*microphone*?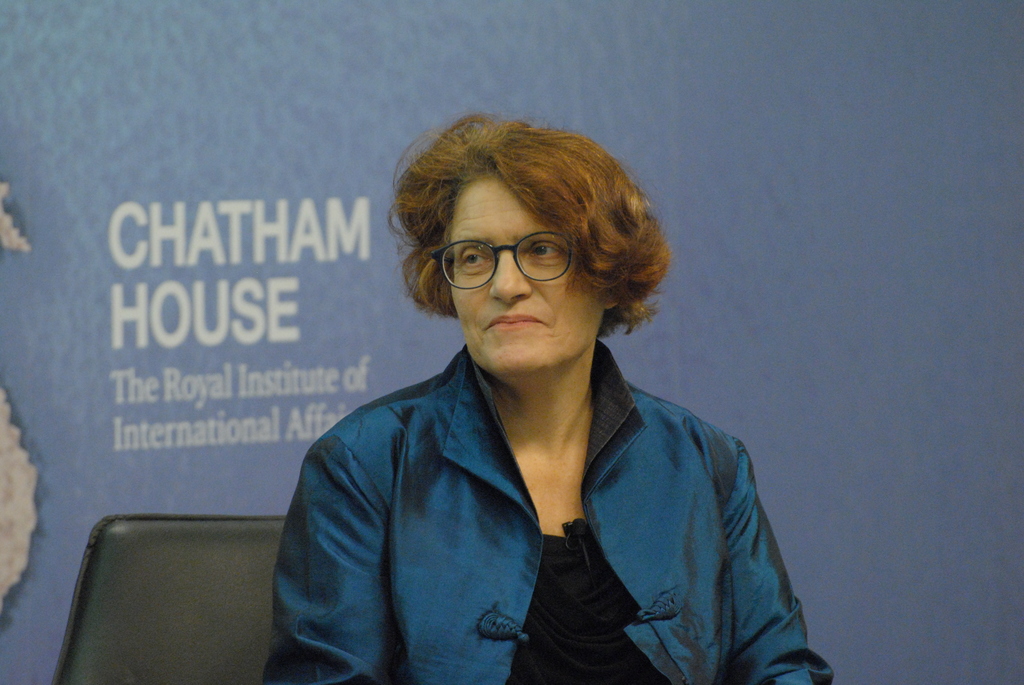
detection(570, 518, 599, 543)
